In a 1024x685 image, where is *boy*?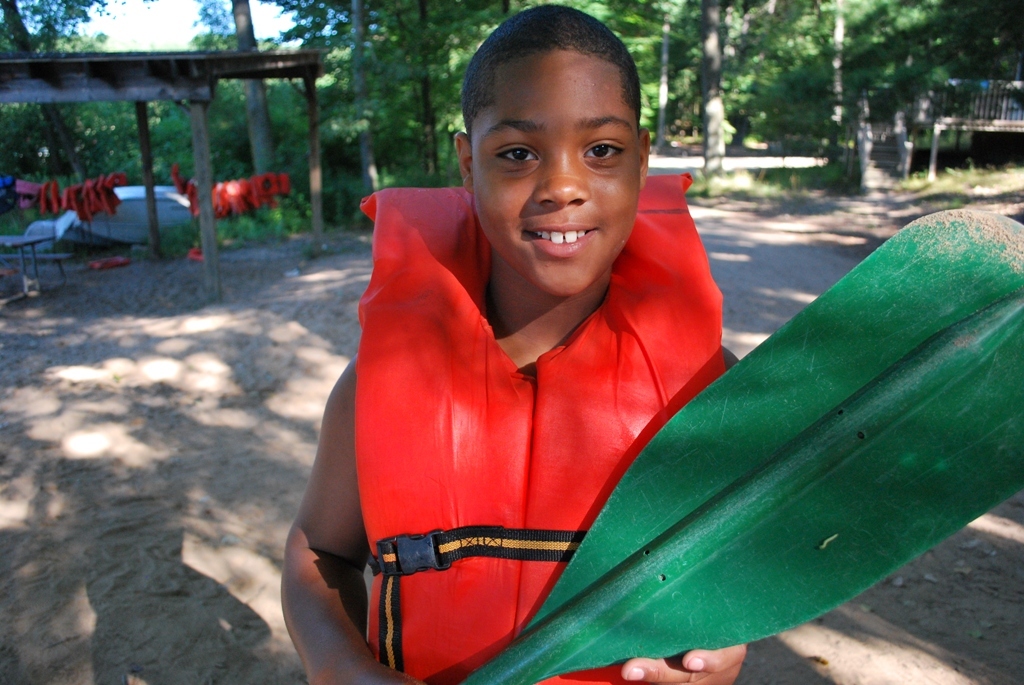
box(276, 0, 751, 684).
